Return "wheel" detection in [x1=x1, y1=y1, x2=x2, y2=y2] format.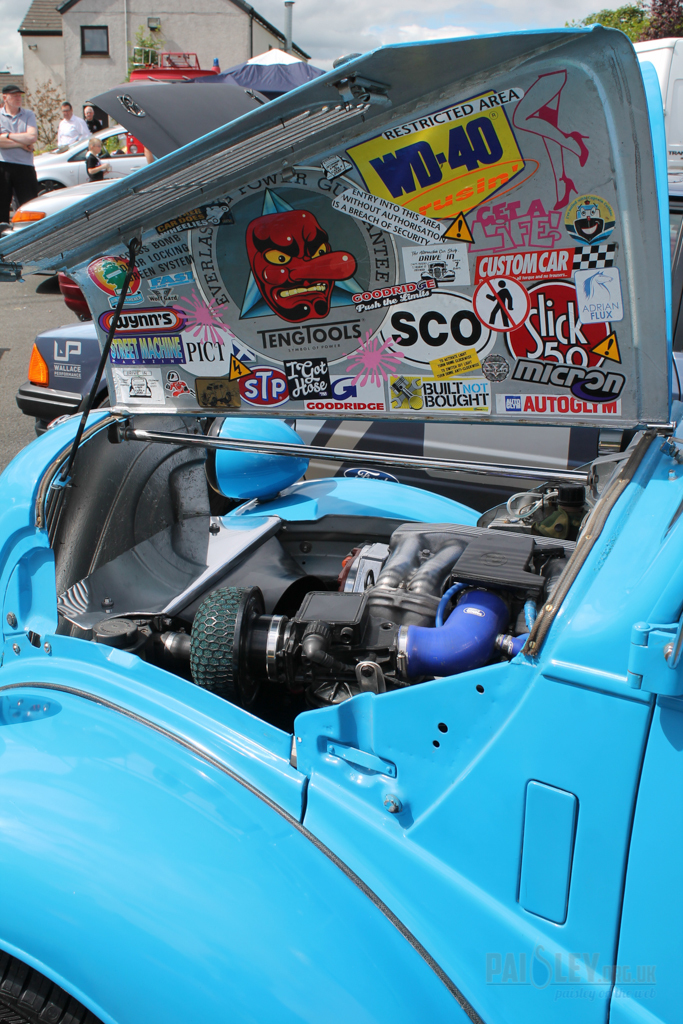
[x1=0, y1=954, x2=100, y2=1023].
